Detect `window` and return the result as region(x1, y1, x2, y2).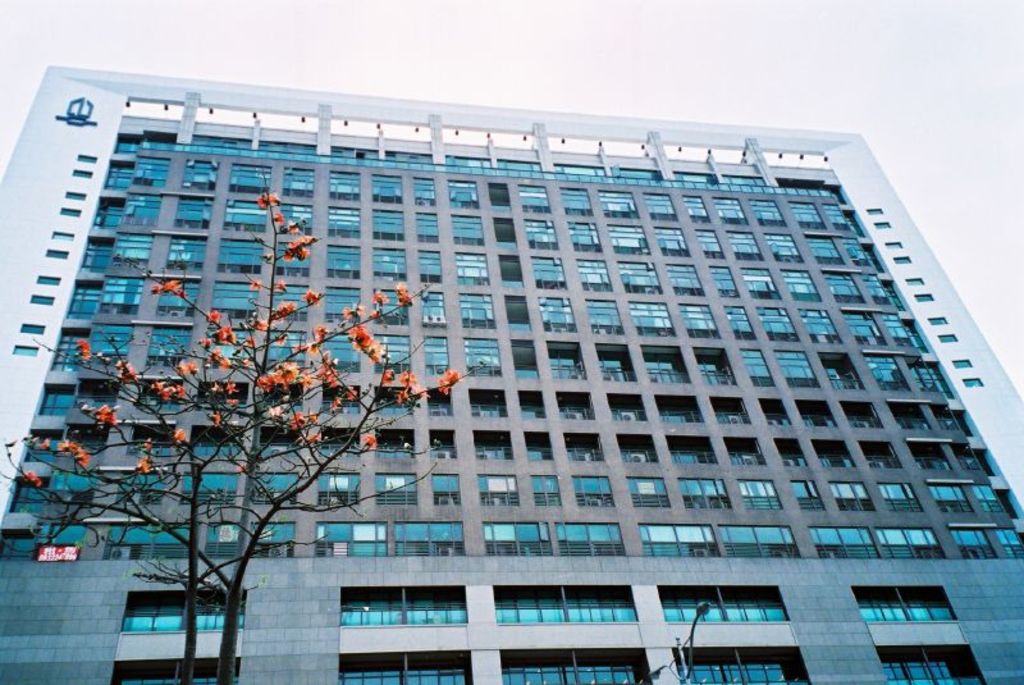
region(911, 357, 938, 393).
